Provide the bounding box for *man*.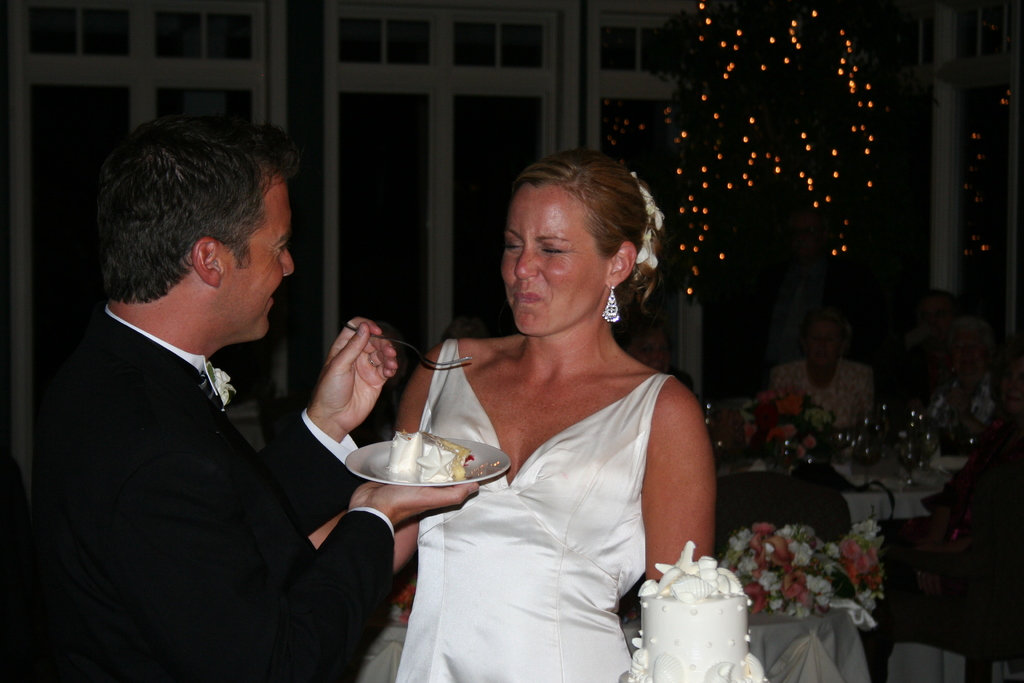
874 395 1023 680.
